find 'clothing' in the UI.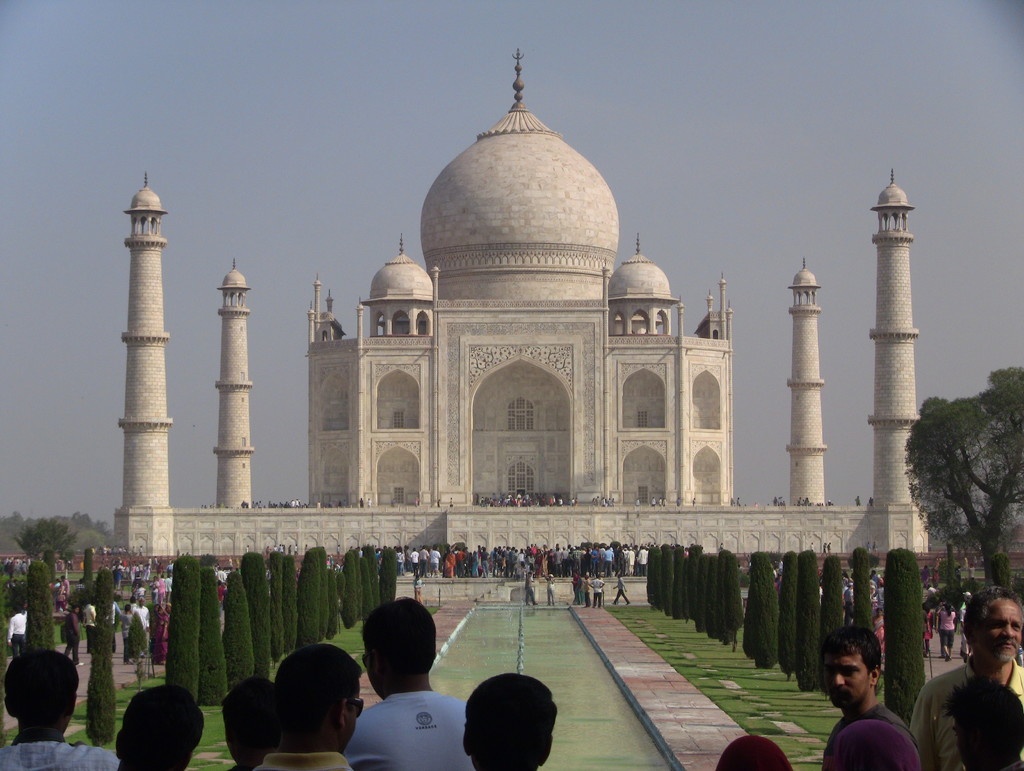
UI element at Rect(935, 609, 959, 649).
